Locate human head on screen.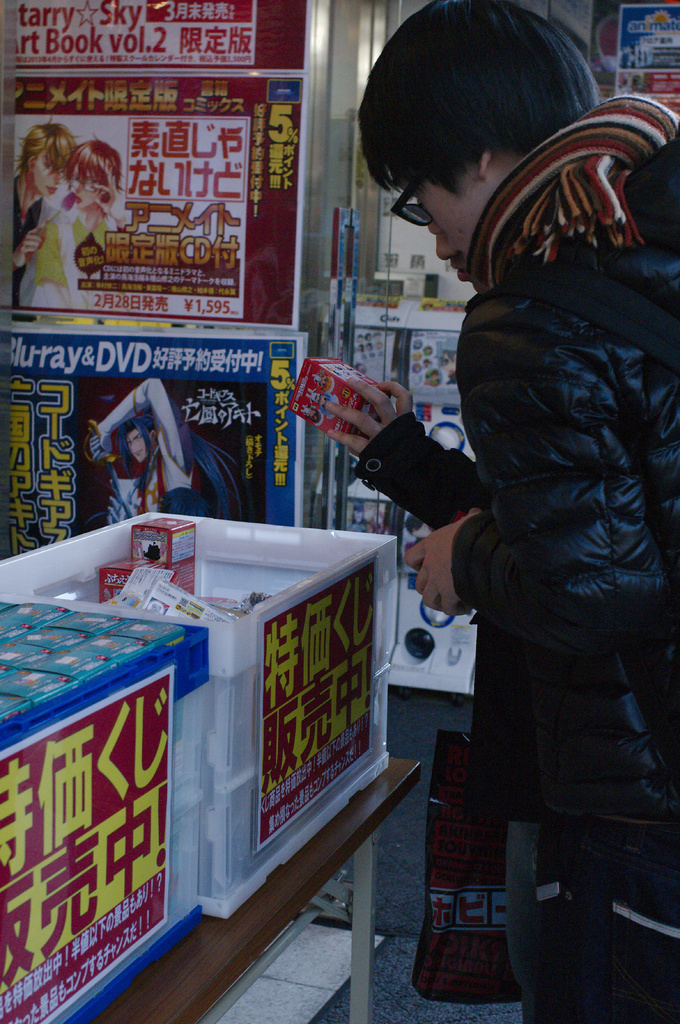
On screen at 310/408/324/425.
